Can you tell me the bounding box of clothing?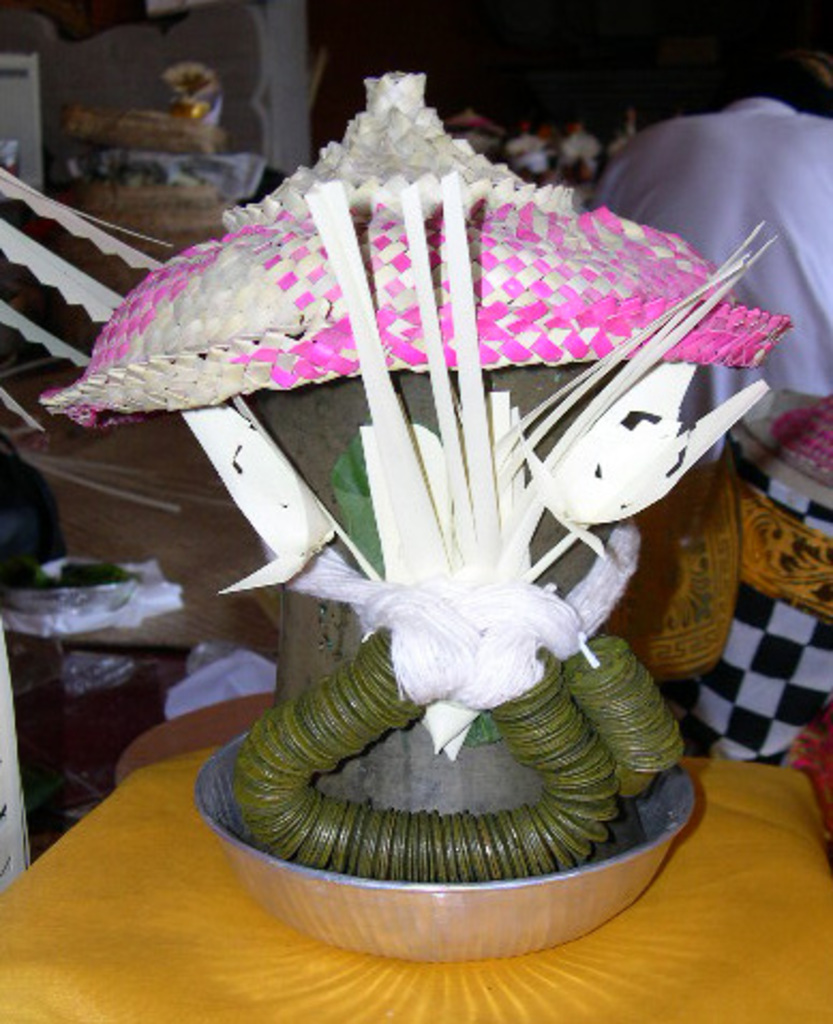
<region>600, 96, 831, 407</region>.
